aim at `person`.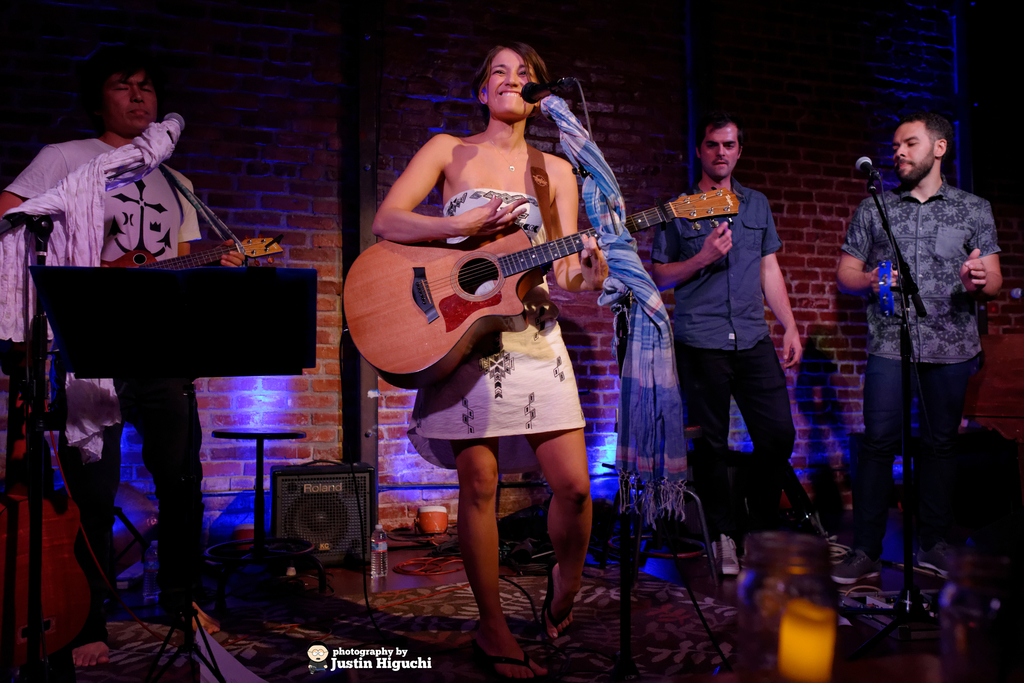
Aimed at region(653, 112, 803, 577).
